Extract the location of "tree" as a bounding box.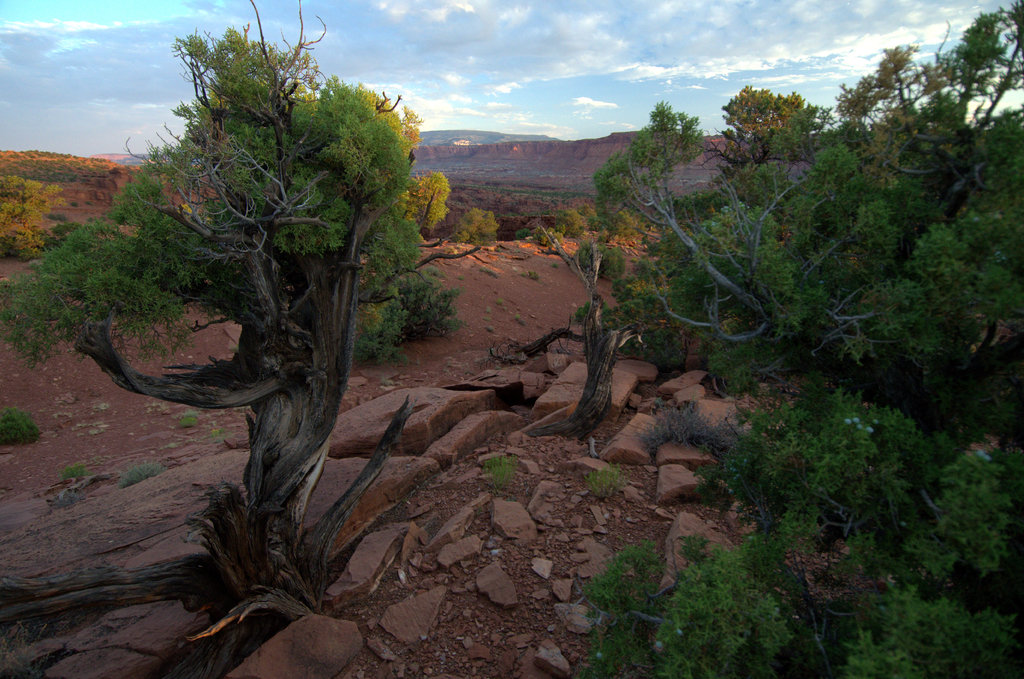
43 0 513 585.
